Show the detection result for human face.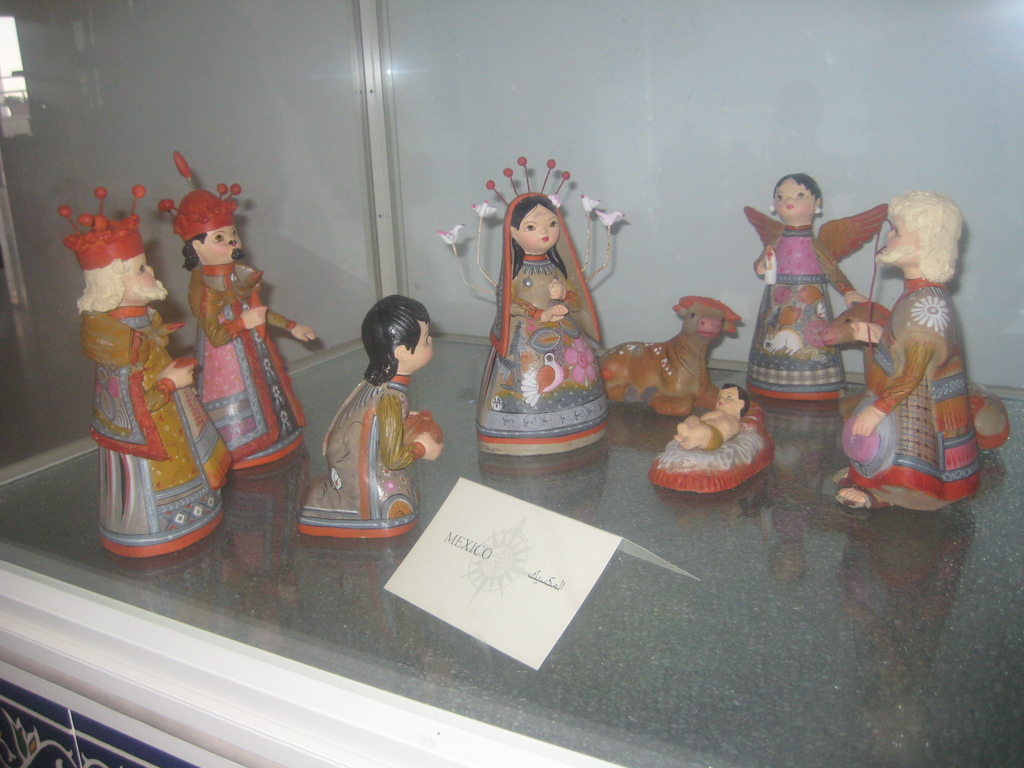
{"left": 204, "top": 226, "right": 246, "bottom": 258}.
